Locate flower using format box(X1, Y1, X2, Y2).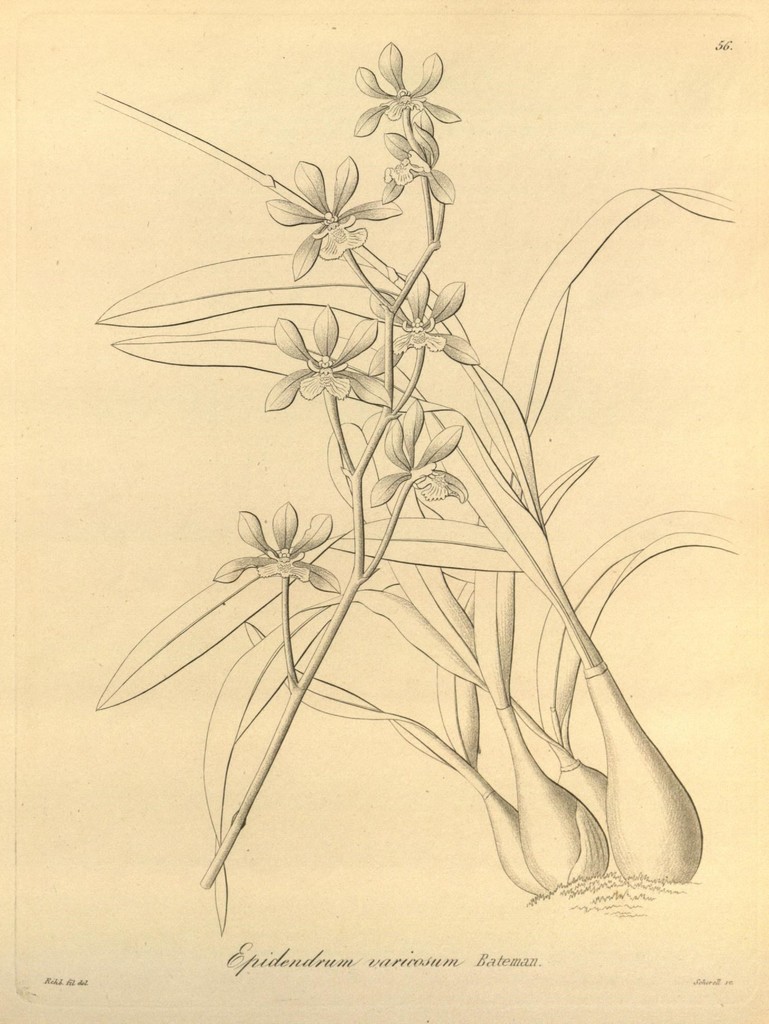
box(268, 160, 401, 278).
